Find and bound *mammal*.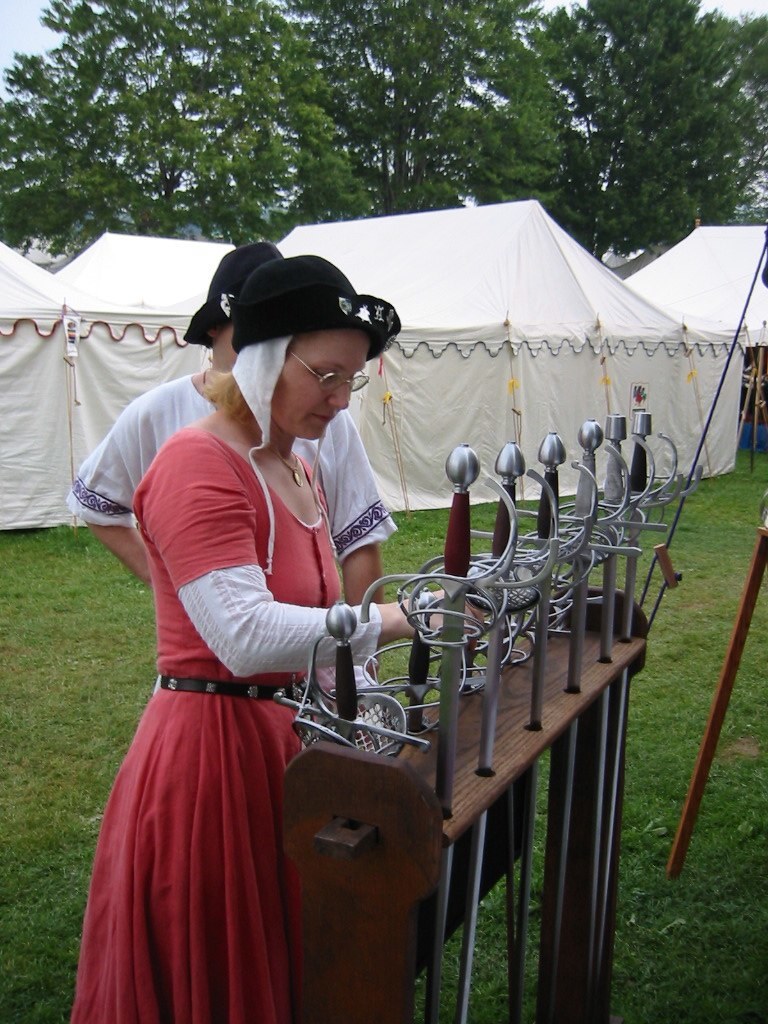
Bound: 59,235,396,704.
